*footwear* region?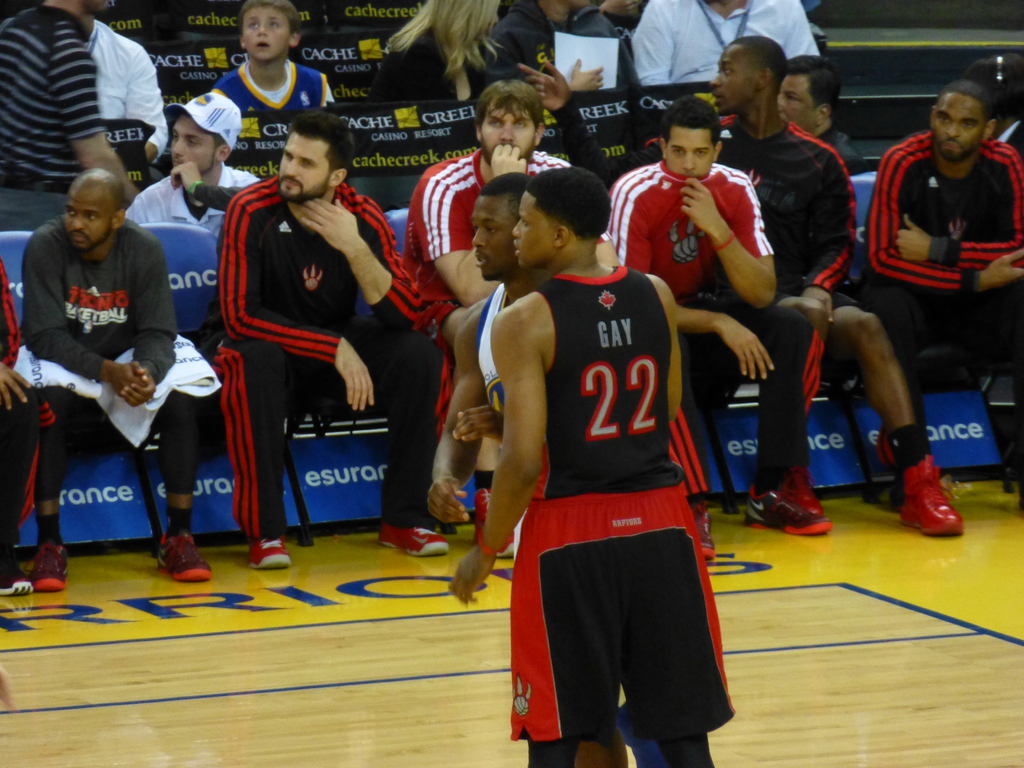
[x1=691, y1=500, x2=717, y2=565]
